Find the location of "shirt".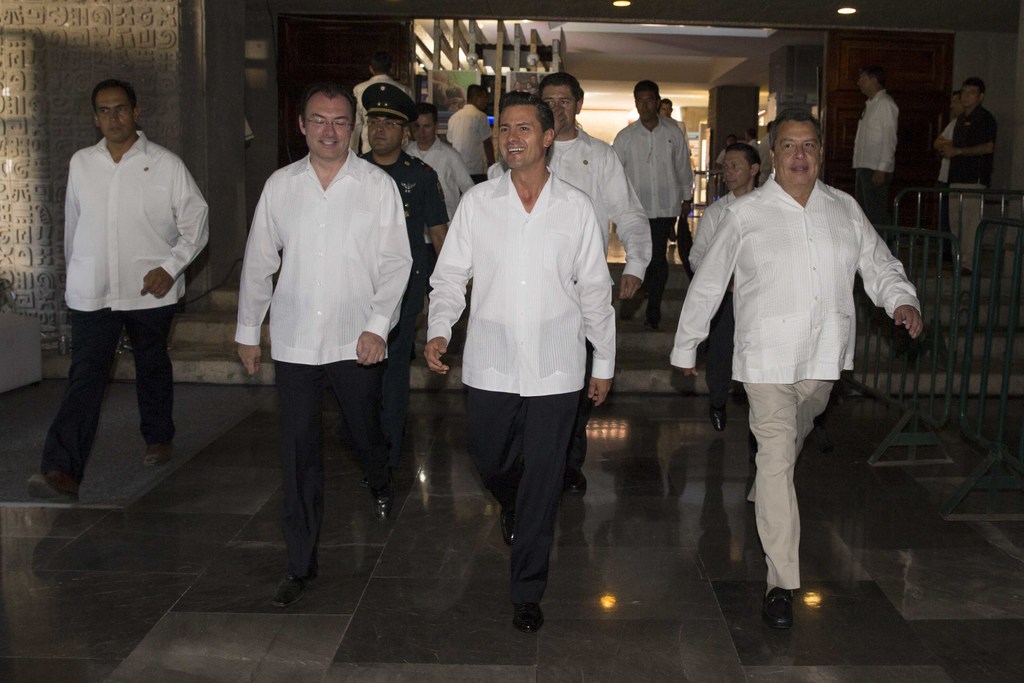
Location: Rect(669, 174, 924, 384).
